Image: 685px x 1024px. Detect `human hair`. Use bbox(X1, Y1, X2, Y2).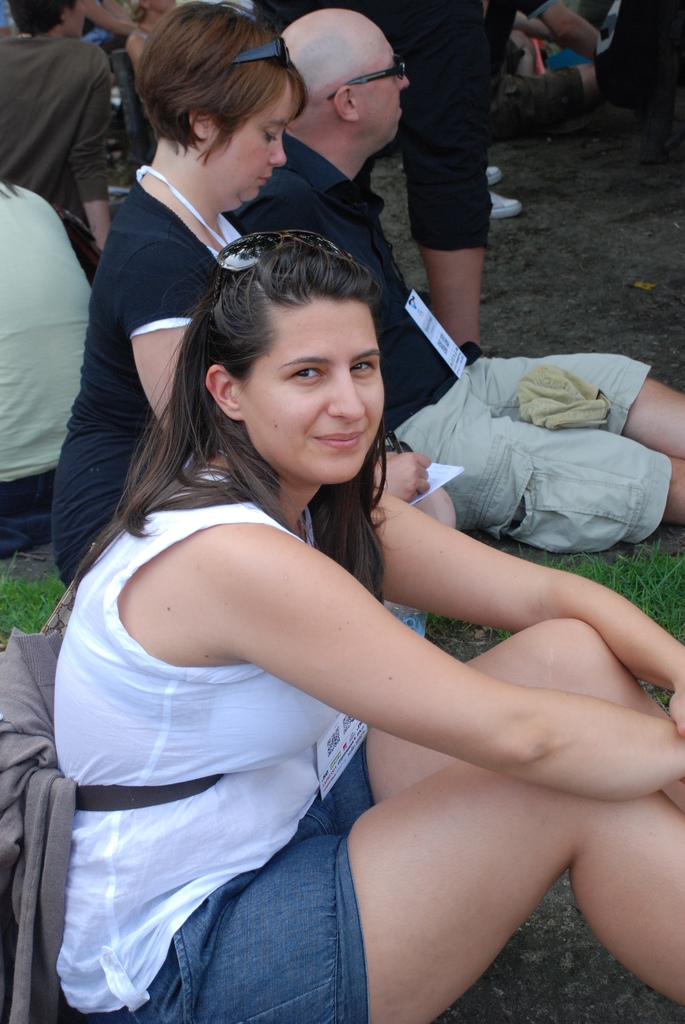
bbox(3, 0, 84, 43).
